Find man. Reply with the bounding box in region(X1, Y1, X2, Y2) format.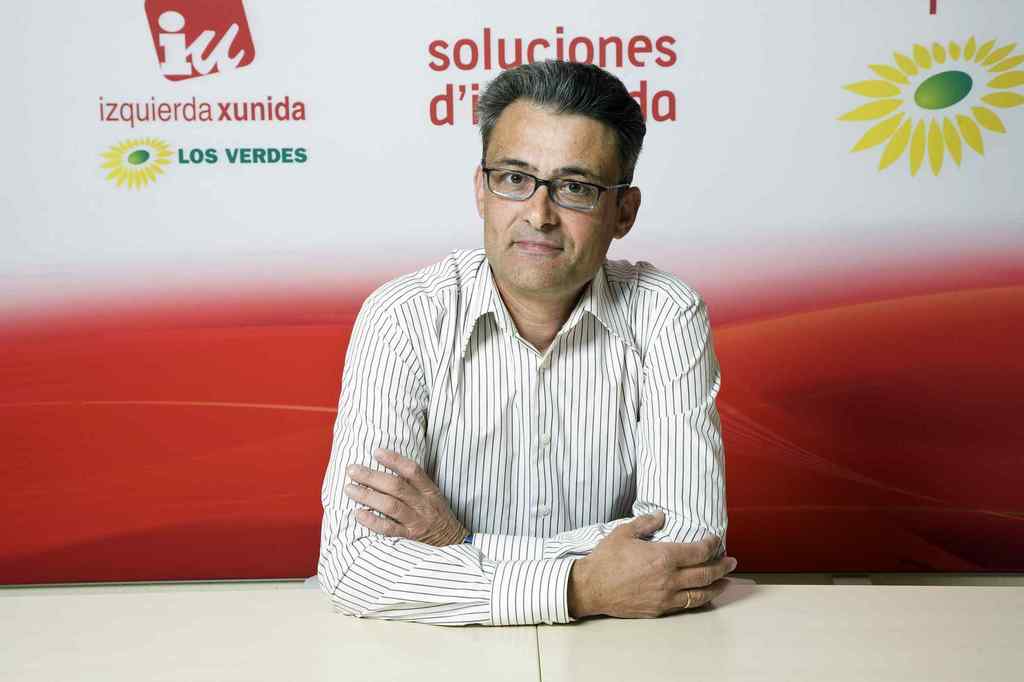
region(327, 77, 734, 627).
